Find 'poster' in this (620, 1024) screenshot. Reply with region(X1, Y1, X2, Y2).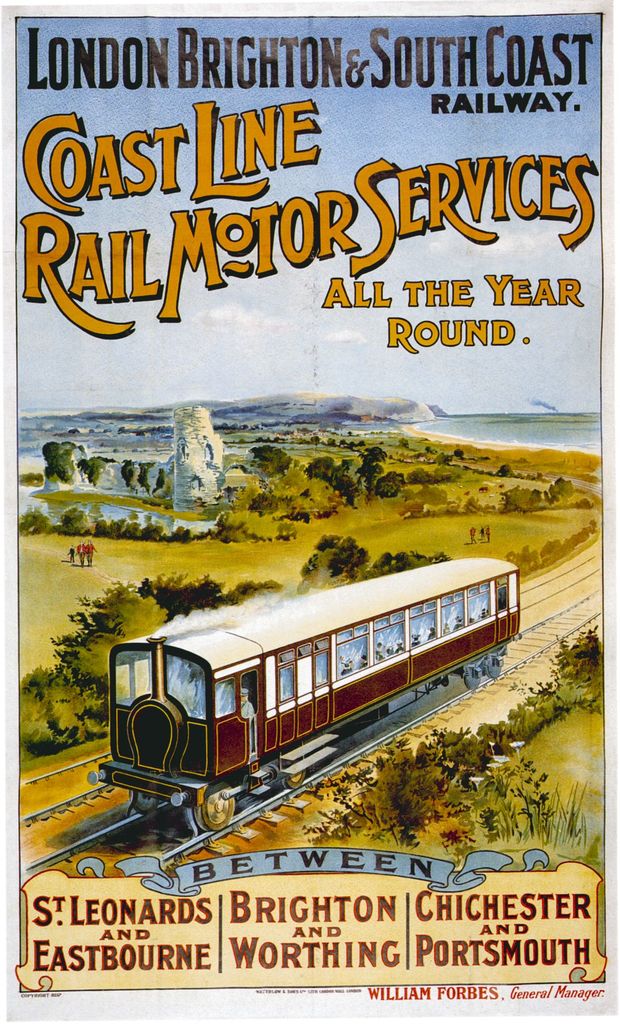
region(0, 11, 617, 1001).
